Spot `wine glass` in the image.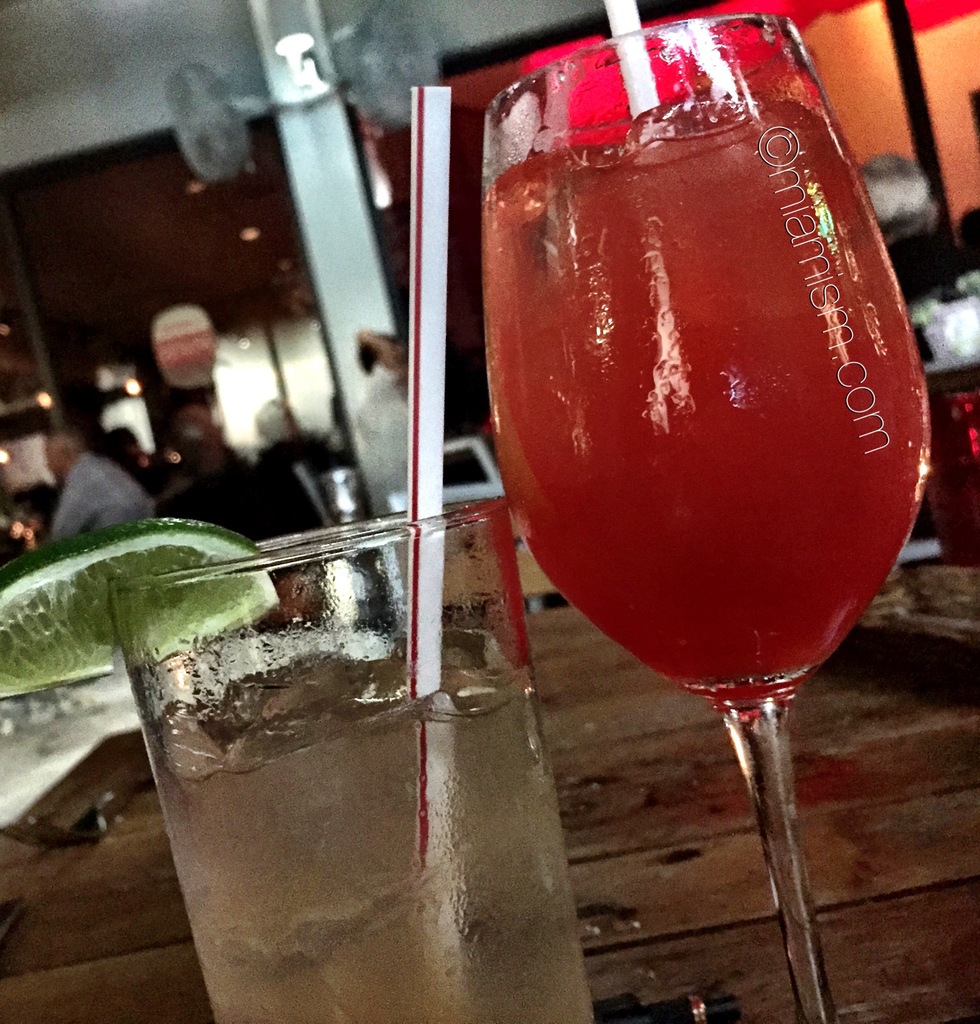
`wine glass` found at box=[481, 12, 931, 1023].
